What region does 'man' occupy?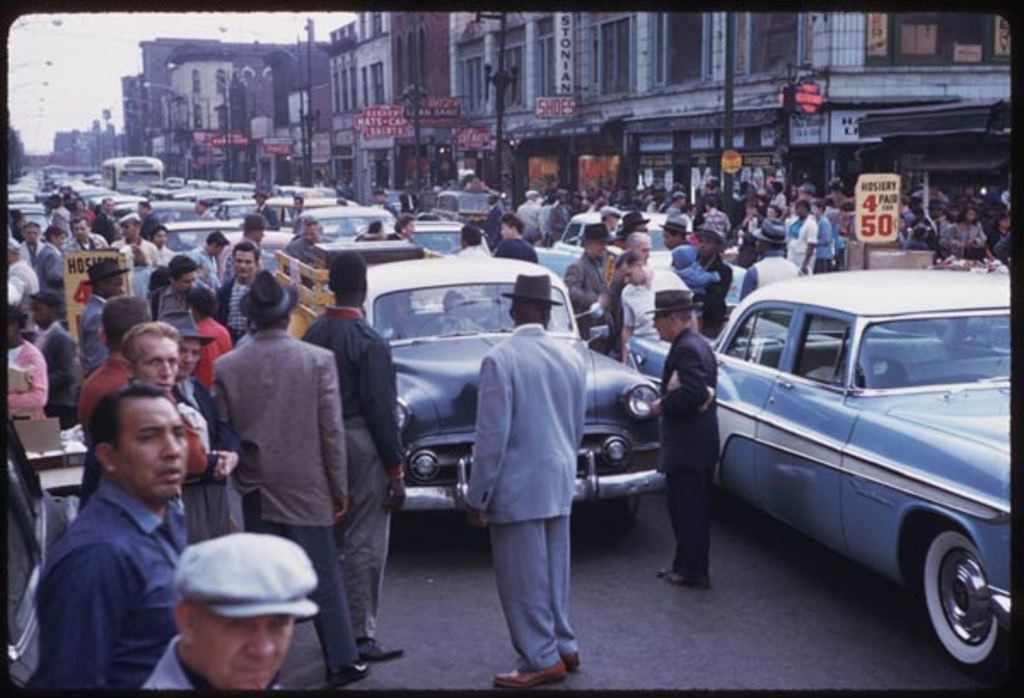
box=[75, 295, 208, 473].
